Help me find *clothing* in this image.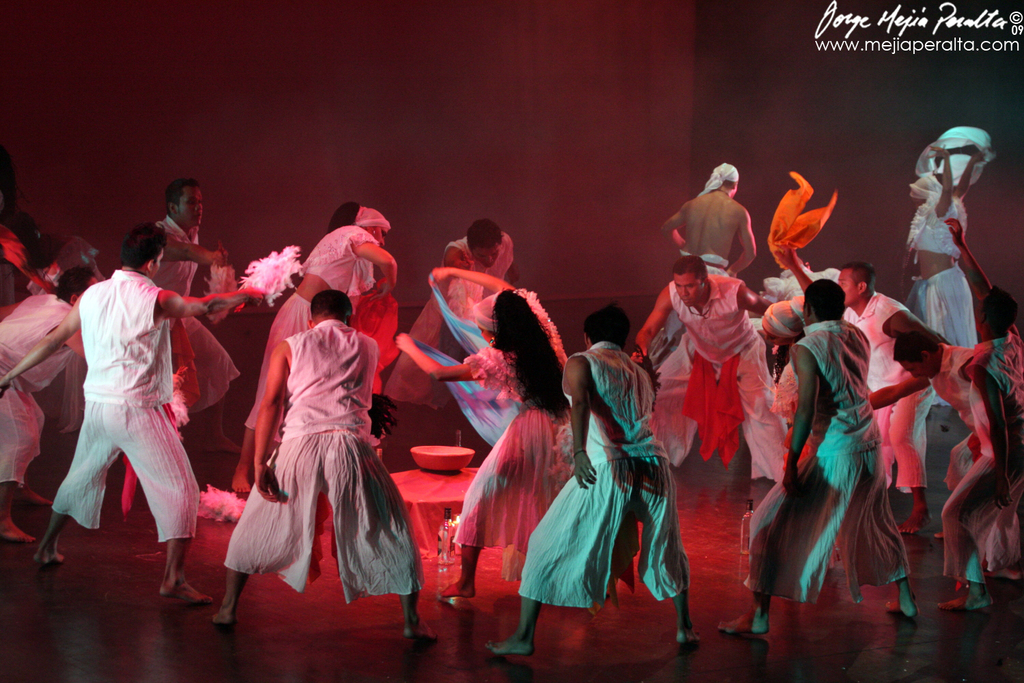
Found it: (517,339,688,608).
